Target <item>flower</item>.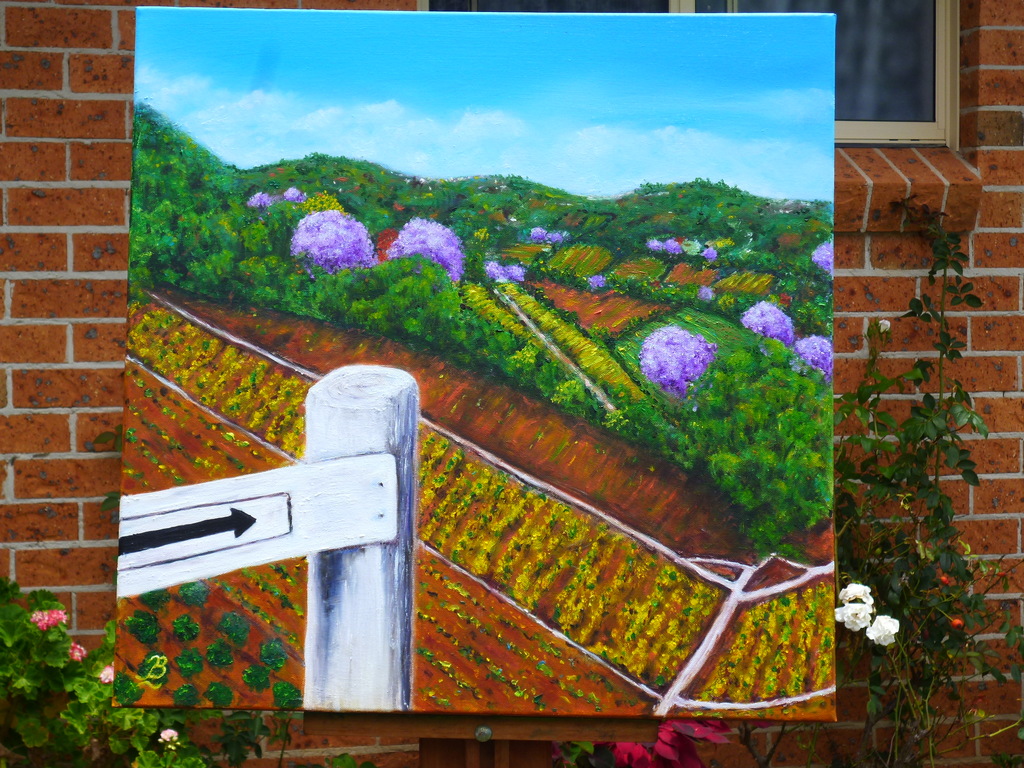
Target region: pyautogui.locateOnScreen(833, 602, 883, 632).
